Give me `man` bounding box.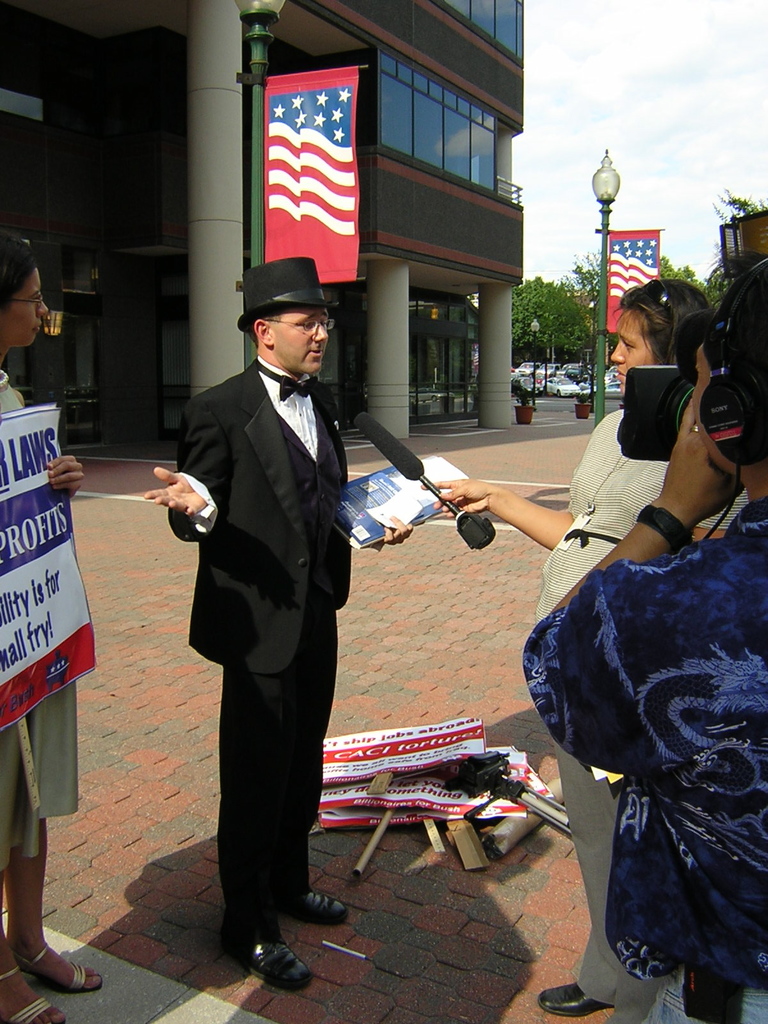
136, 253, 417, 995.
